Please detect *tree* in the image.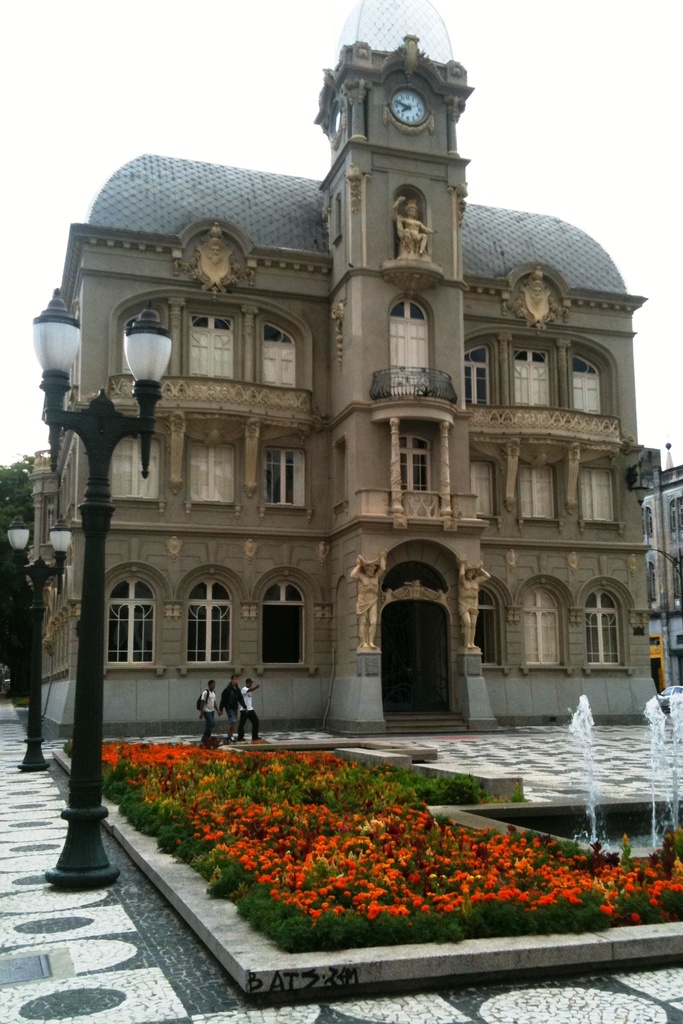
bbox=[0, 463, 33, 688].
